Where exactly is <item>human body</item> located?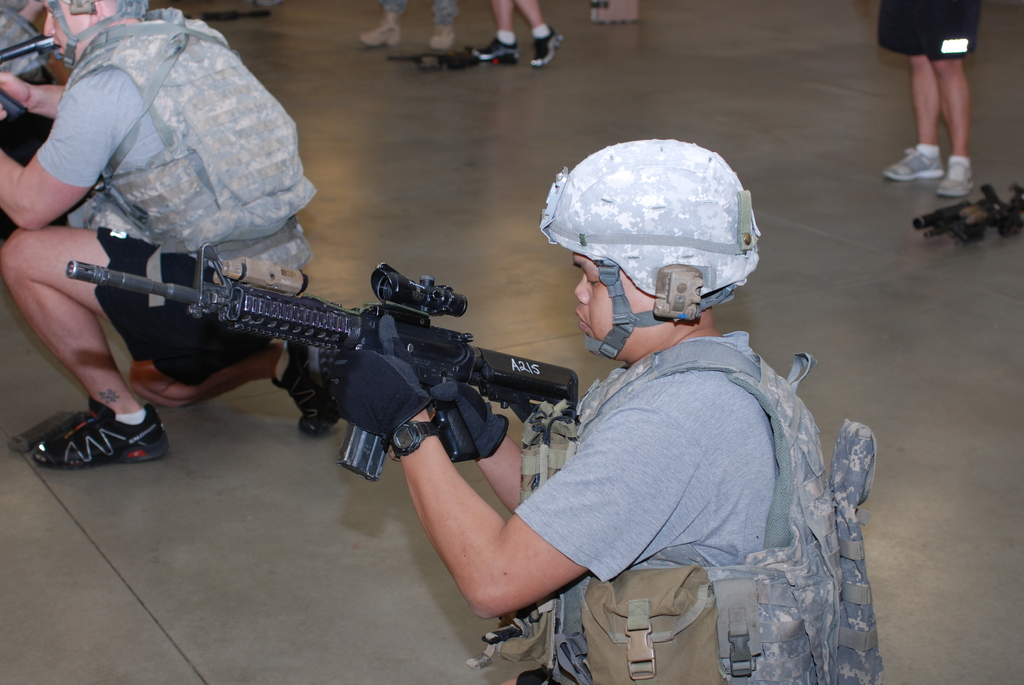
Its bounding box is l=881, t=0, r=976, b=207.
